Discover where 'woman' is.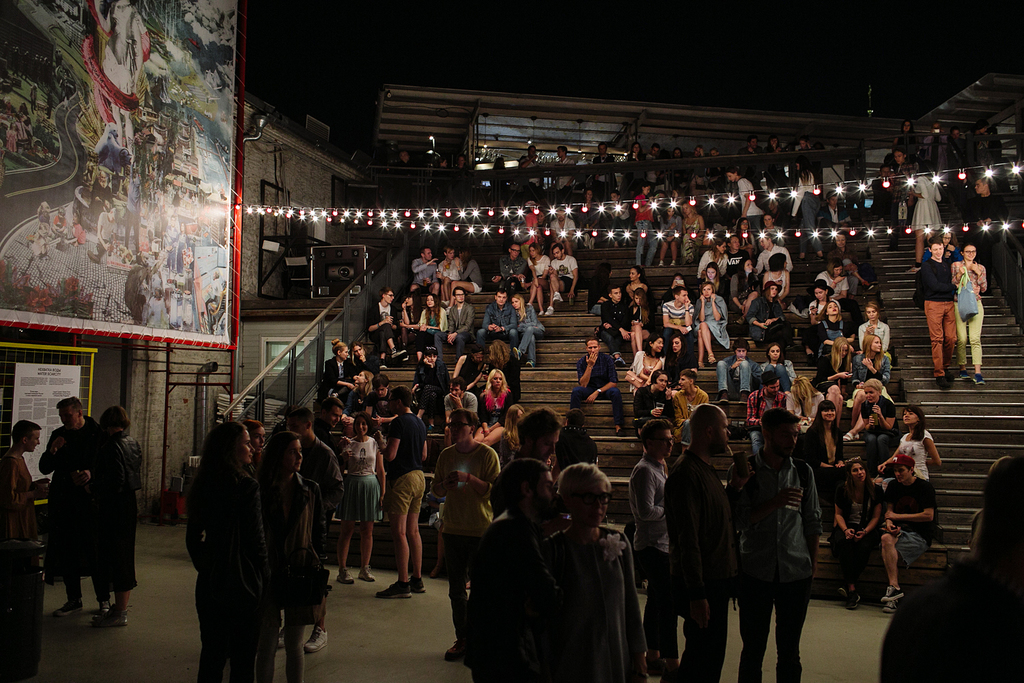
Discovered at [left=831, top=456, right=883, bottom=611].
